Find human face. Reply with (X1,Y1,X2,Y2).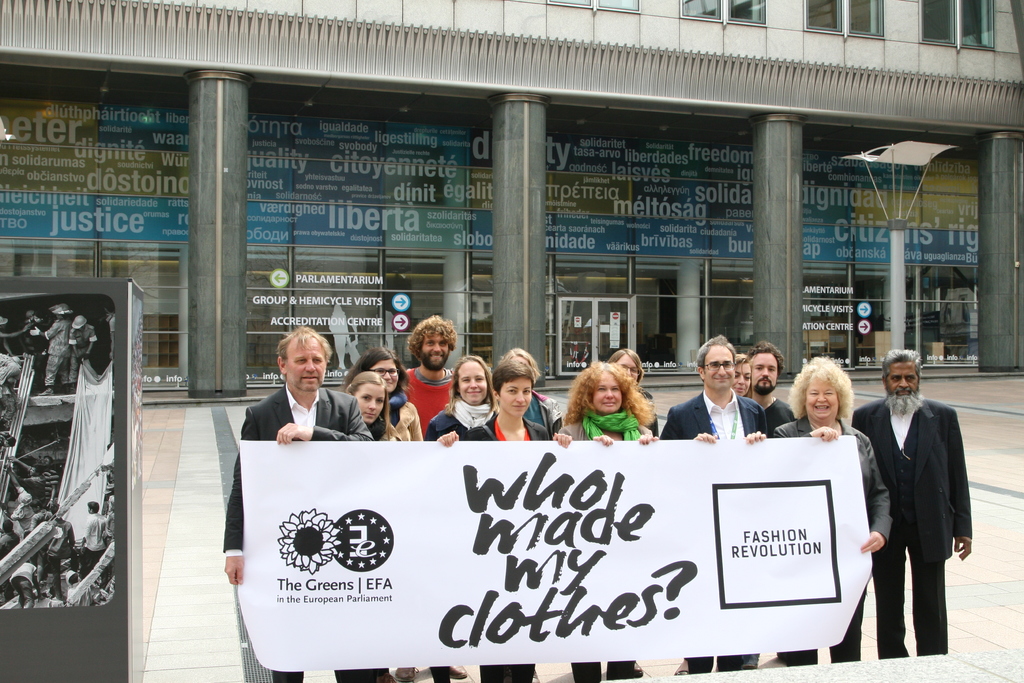
(804,380,840,424).
